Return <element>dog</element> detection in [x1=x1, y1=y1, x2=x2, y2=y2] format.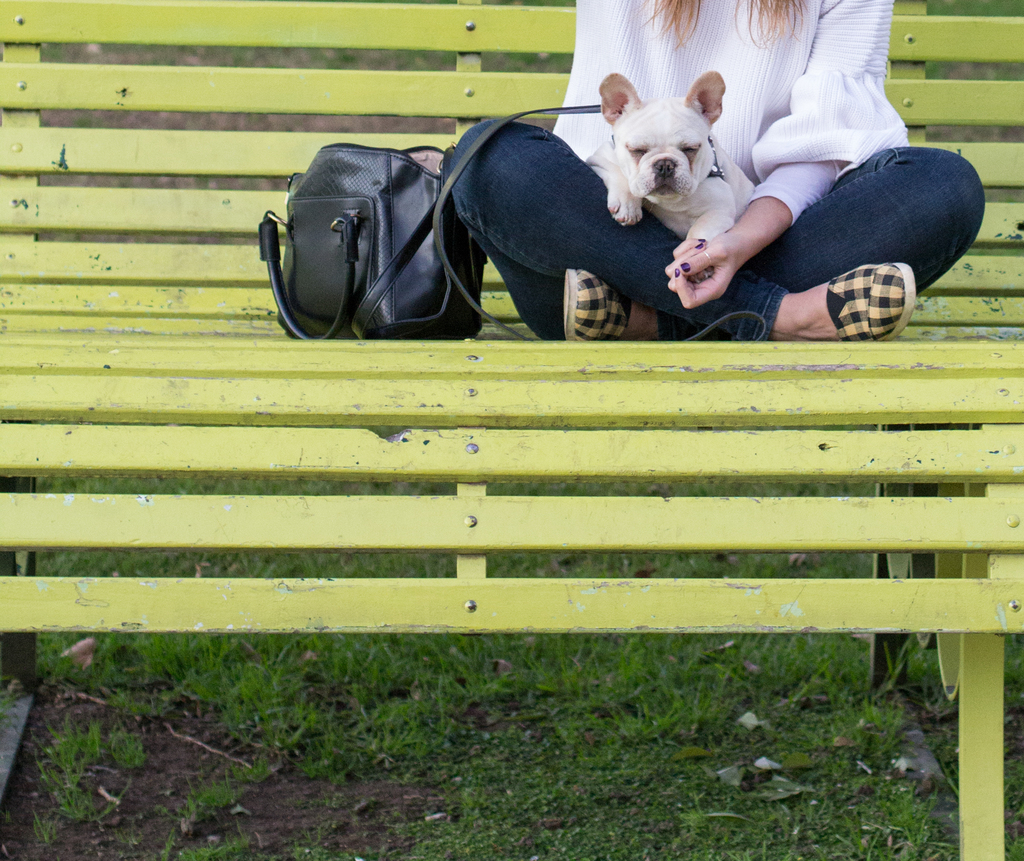
[x1=586, y1=69, x2=757, y2=286].
